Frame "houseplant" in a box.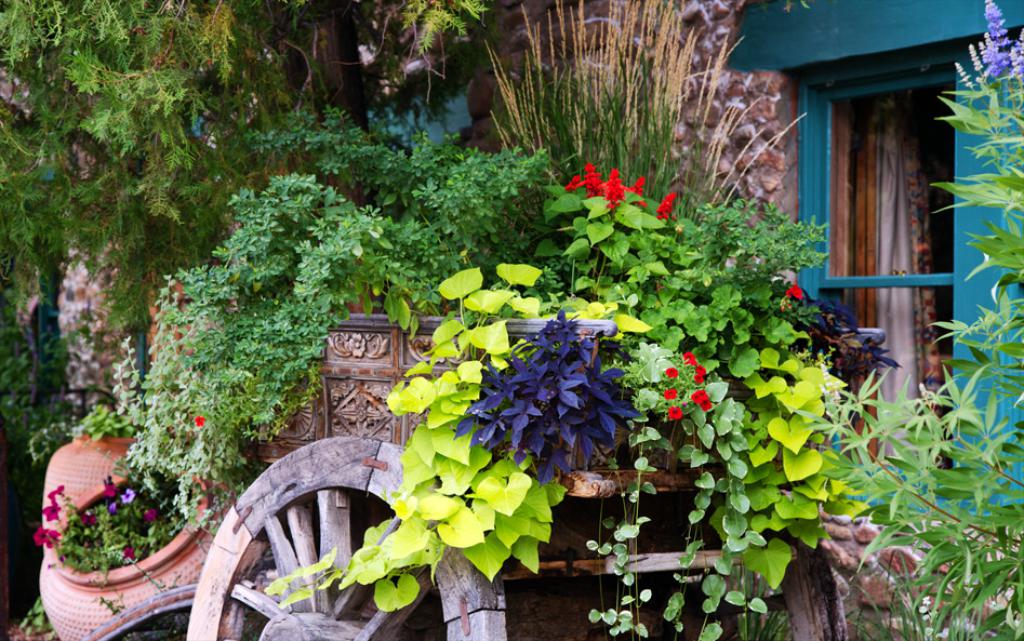
(39, 427, 279, 640).
